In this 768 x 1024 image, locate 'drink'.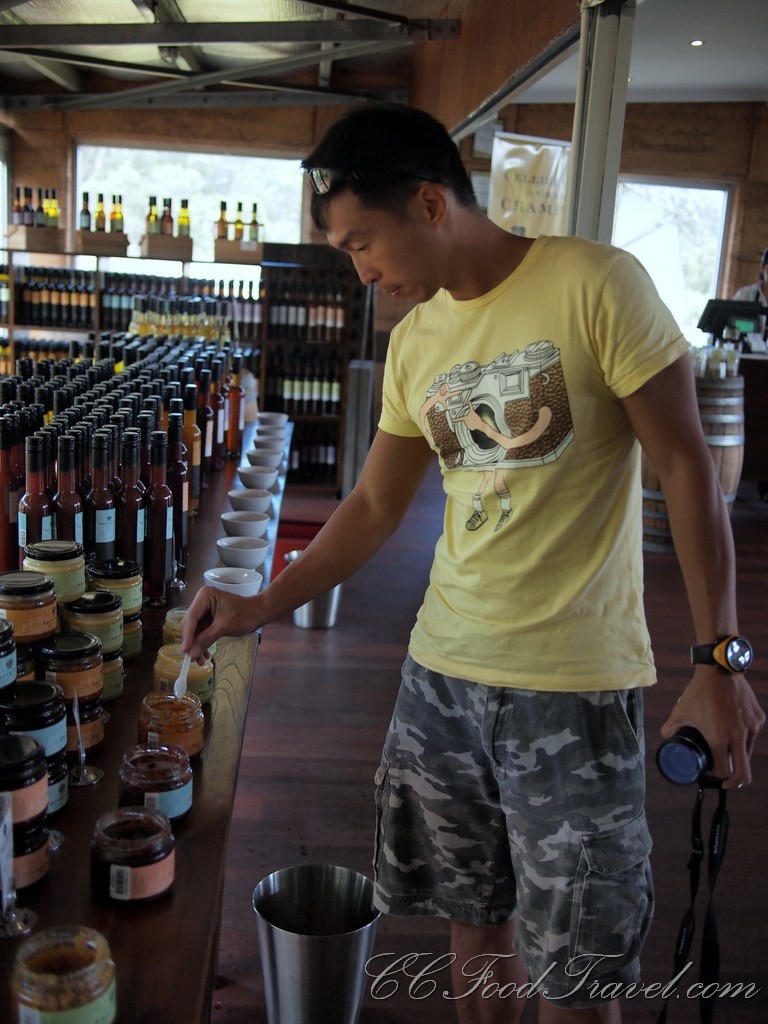
Bounding box: <region>215, 196, 266, 256</region>.
